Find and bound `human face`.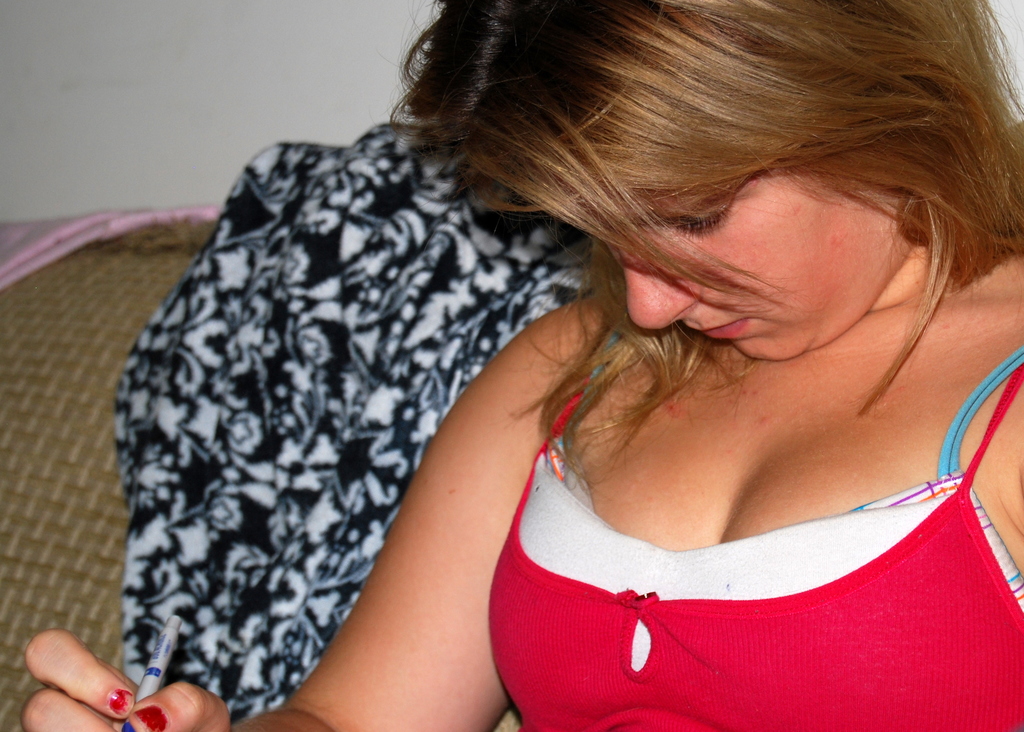
Bound: 570:164:914:361.
